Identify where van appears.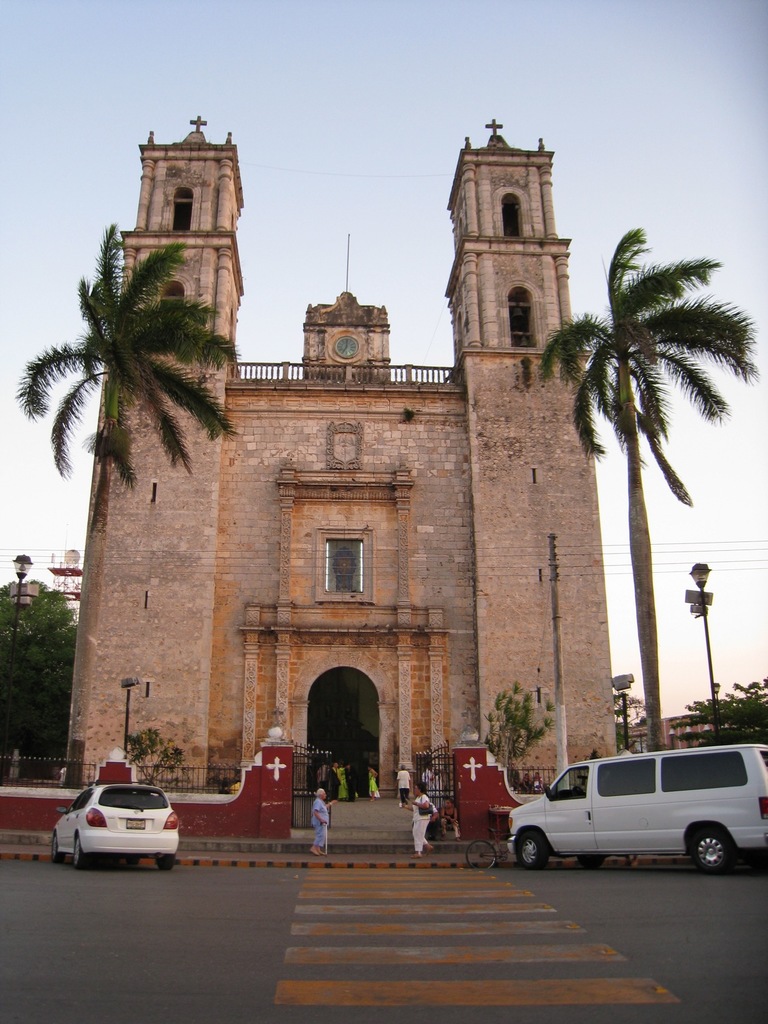
Appears at 504, 741, 767, 876.
